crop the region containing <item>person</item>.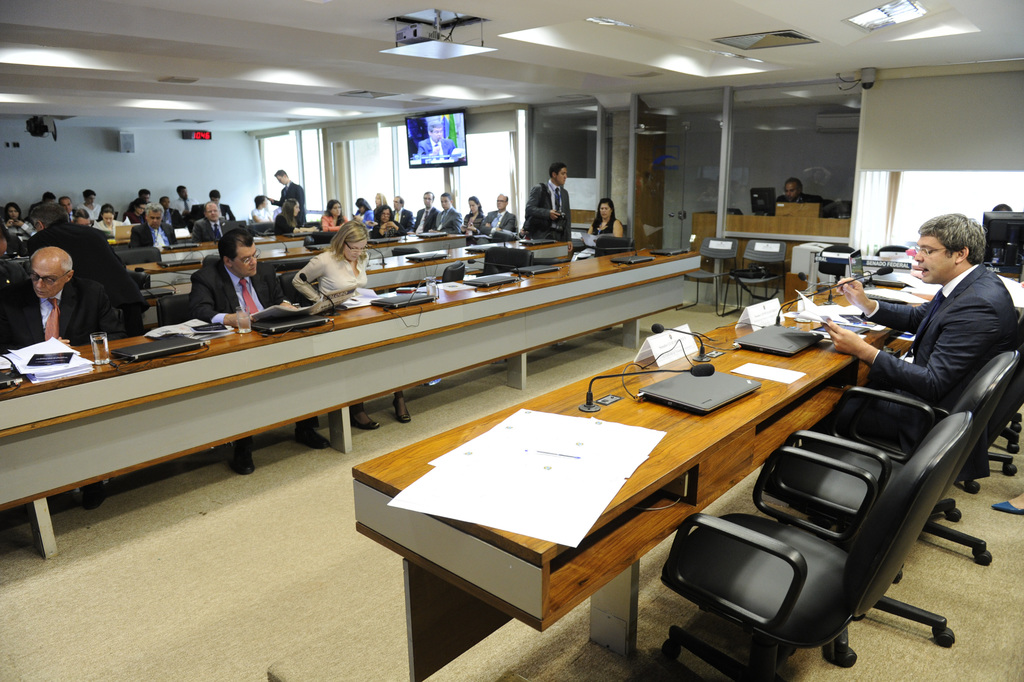
Crop region: Rect(245, 194, 283, 228).
